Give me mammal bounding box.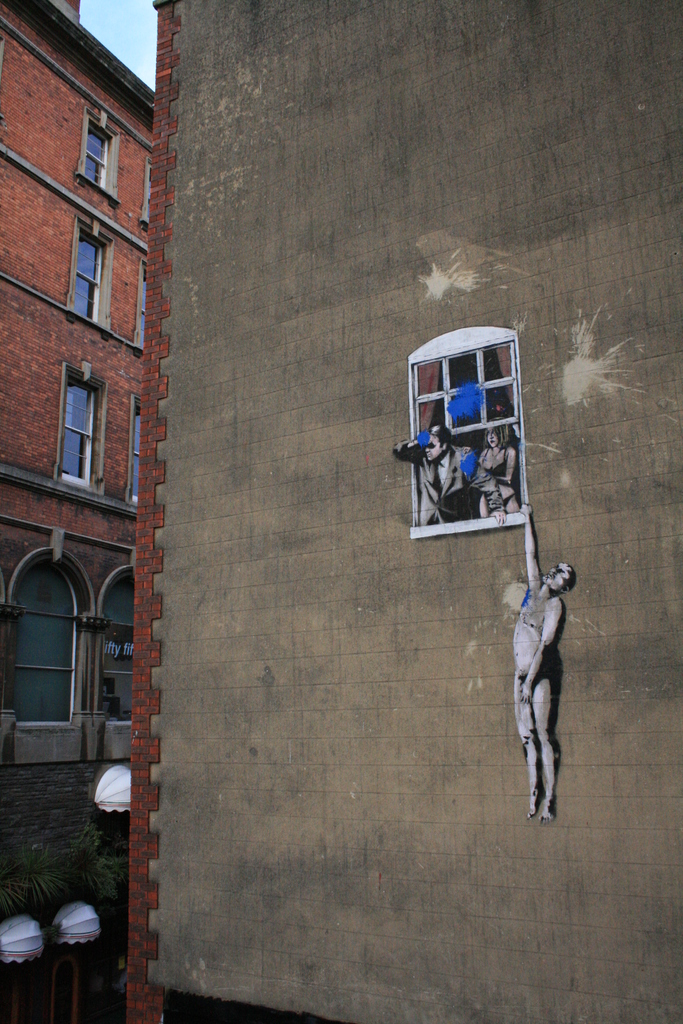
select_region(468, 417, 516, 516).
